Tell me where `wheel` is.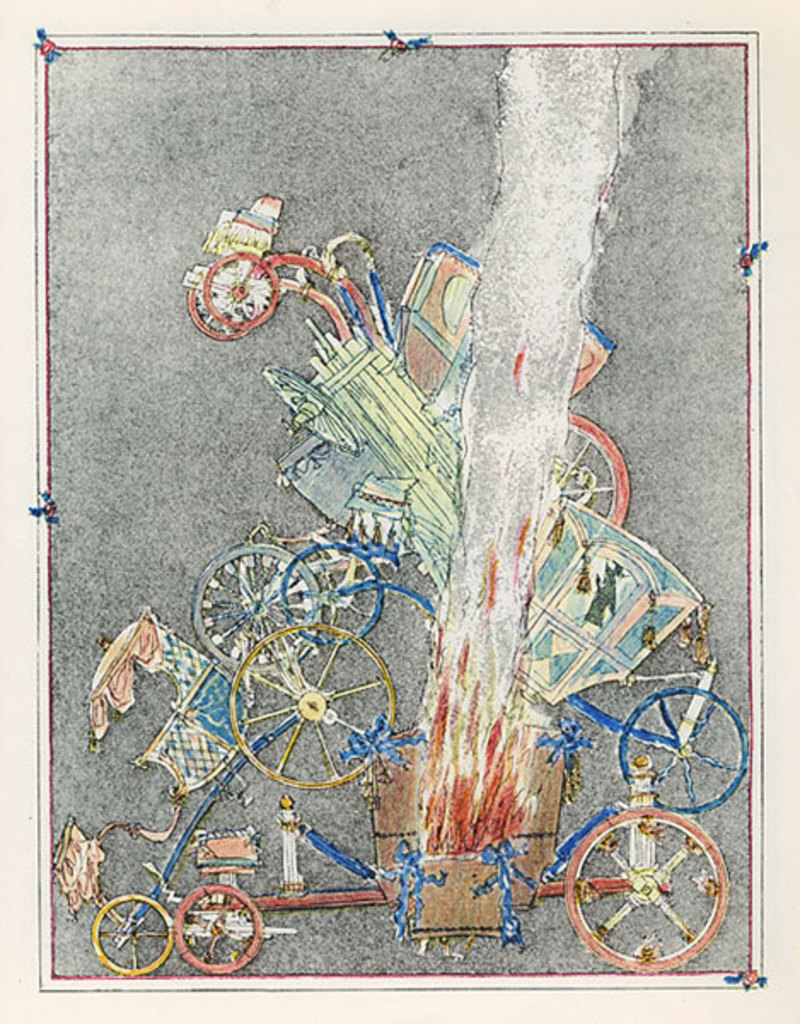
`wheel` is at [x1=229, y1=621, x2=394, y2=790].
